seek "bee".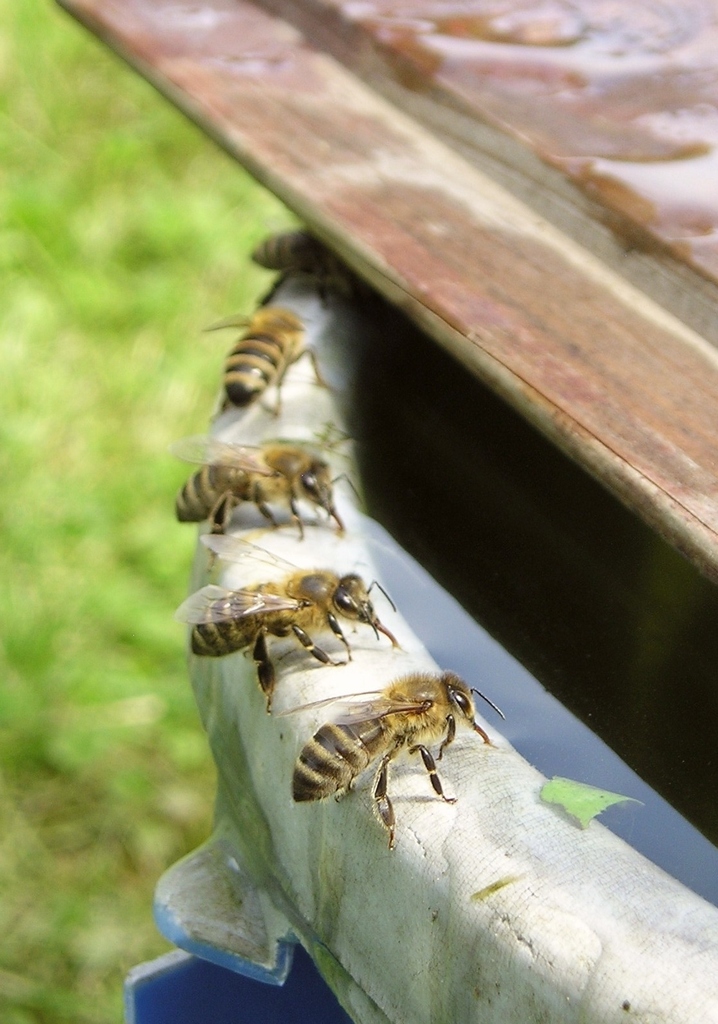
bbox=[276, 669, 483, 842].
